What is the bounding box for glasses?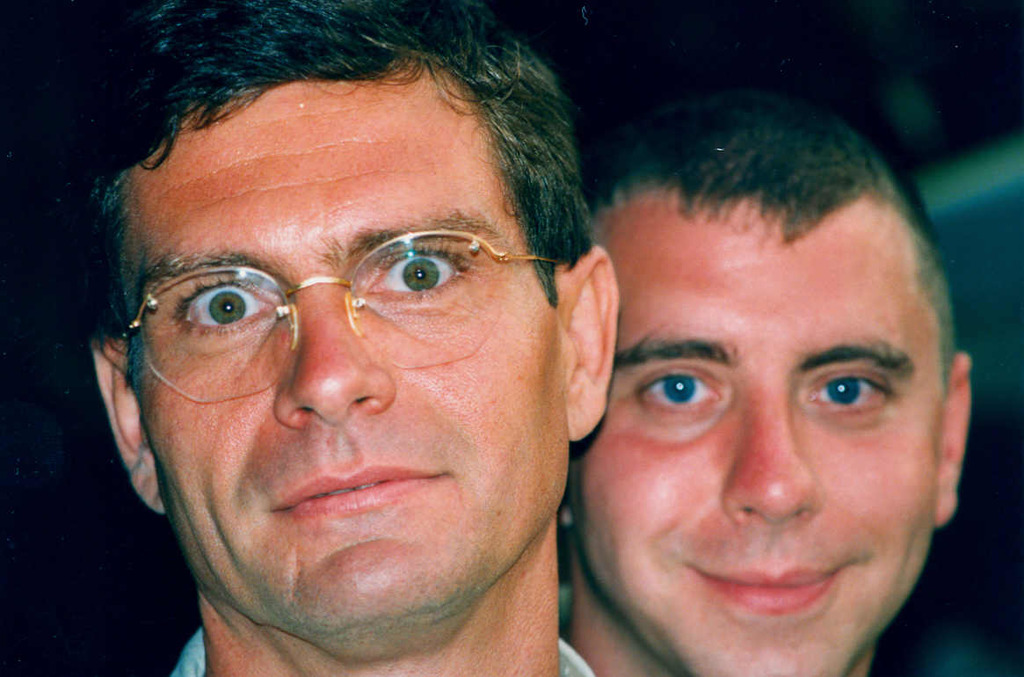
[136,235,539,442].
